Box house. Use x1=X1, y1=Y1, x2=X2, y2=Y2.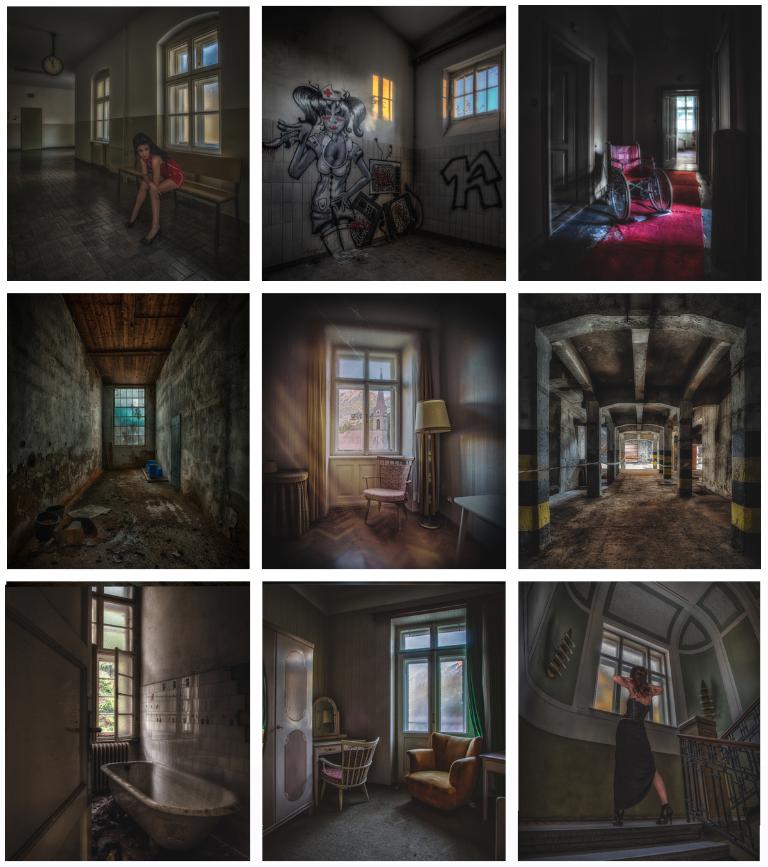
x1=520, y1=291, x2=755, y2=575.
